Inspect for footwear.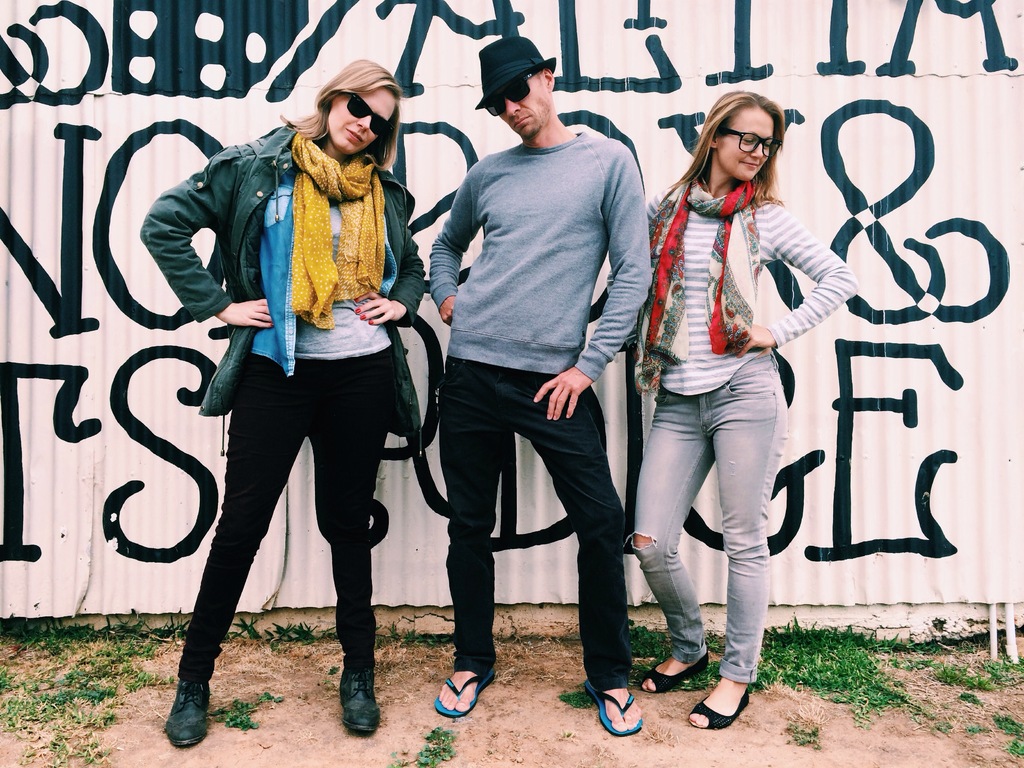
Inspection: bbox=(583, 678, 641, 734).
